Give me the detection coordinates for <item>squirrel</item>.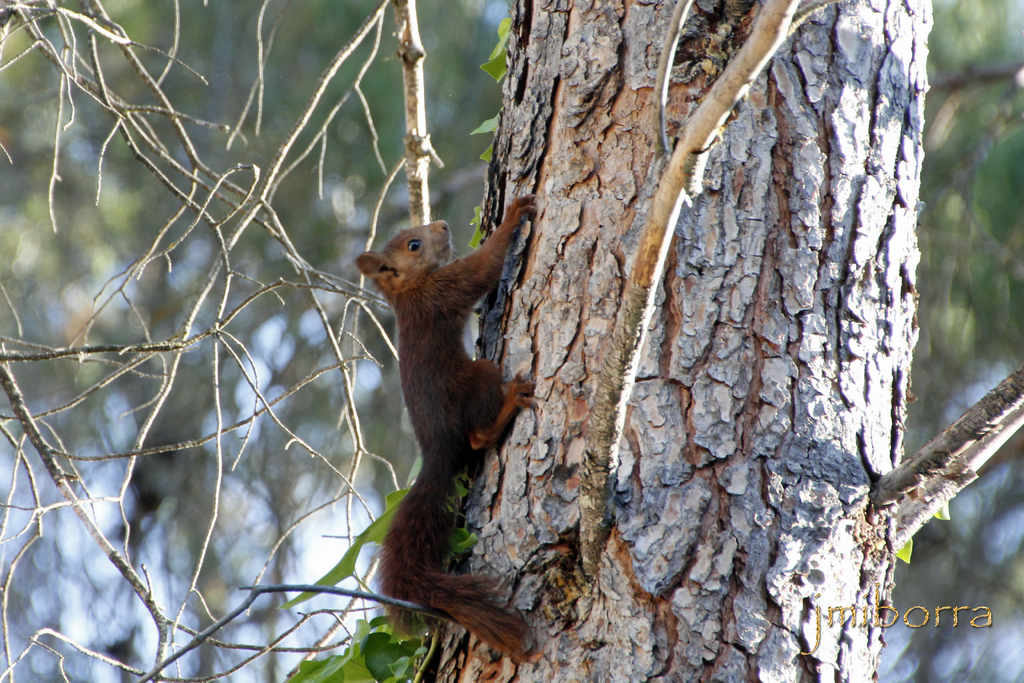
rect(354, 188, 544, 661).
